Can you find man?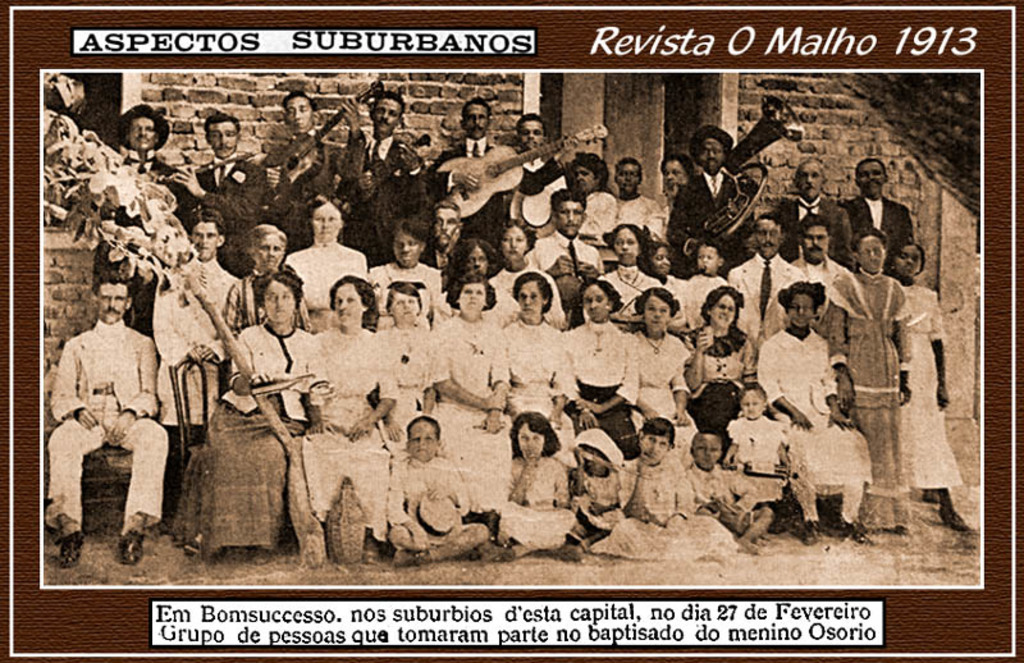
Yes, bounding box: 791 215 842 279.
